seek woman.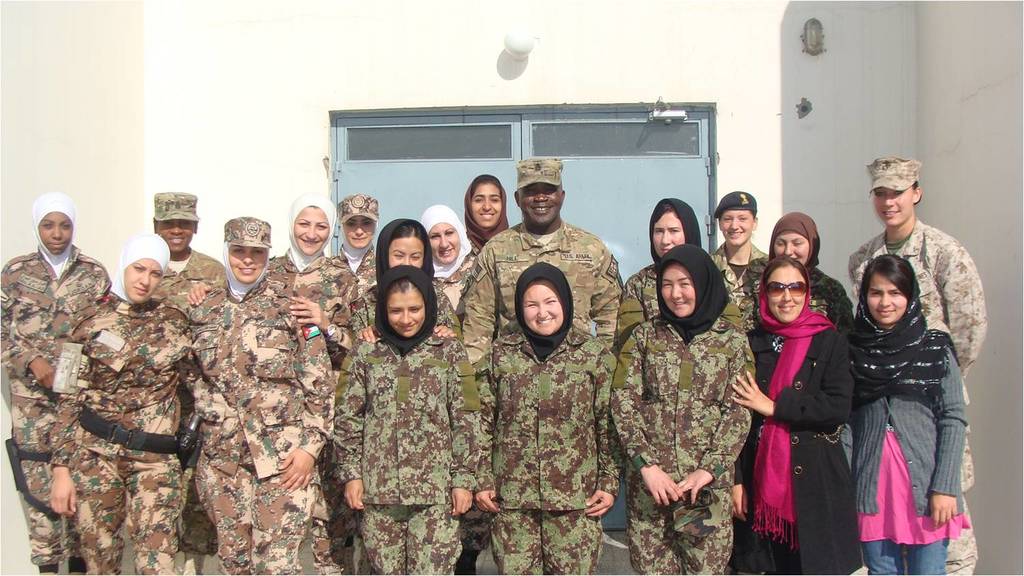
397 208 475 327.
